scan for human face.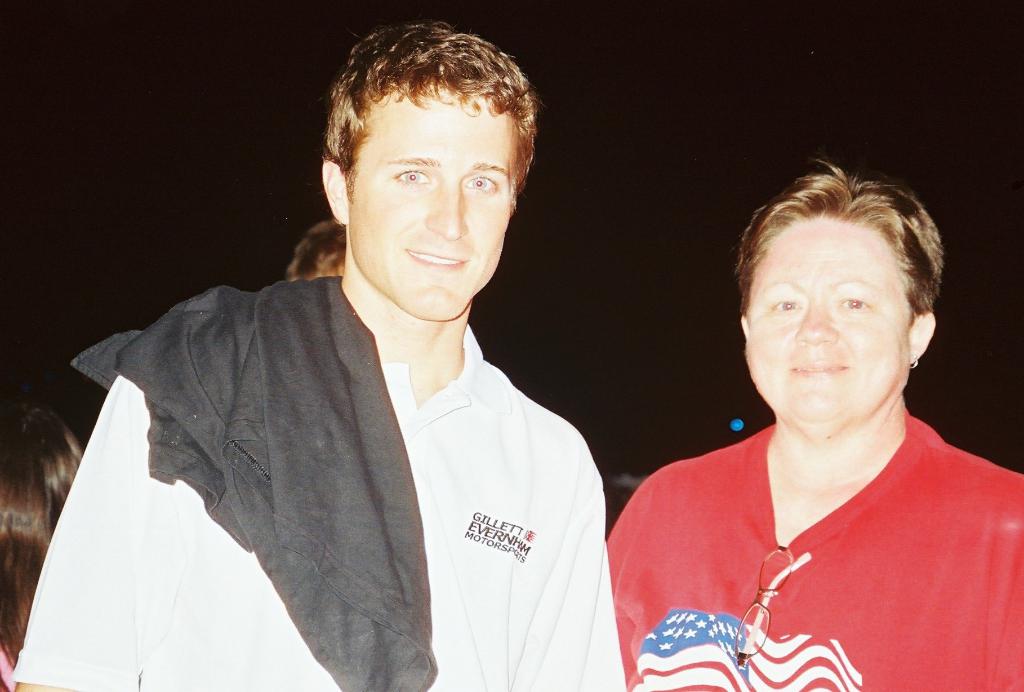
Scan result: 346:86:518:322.
